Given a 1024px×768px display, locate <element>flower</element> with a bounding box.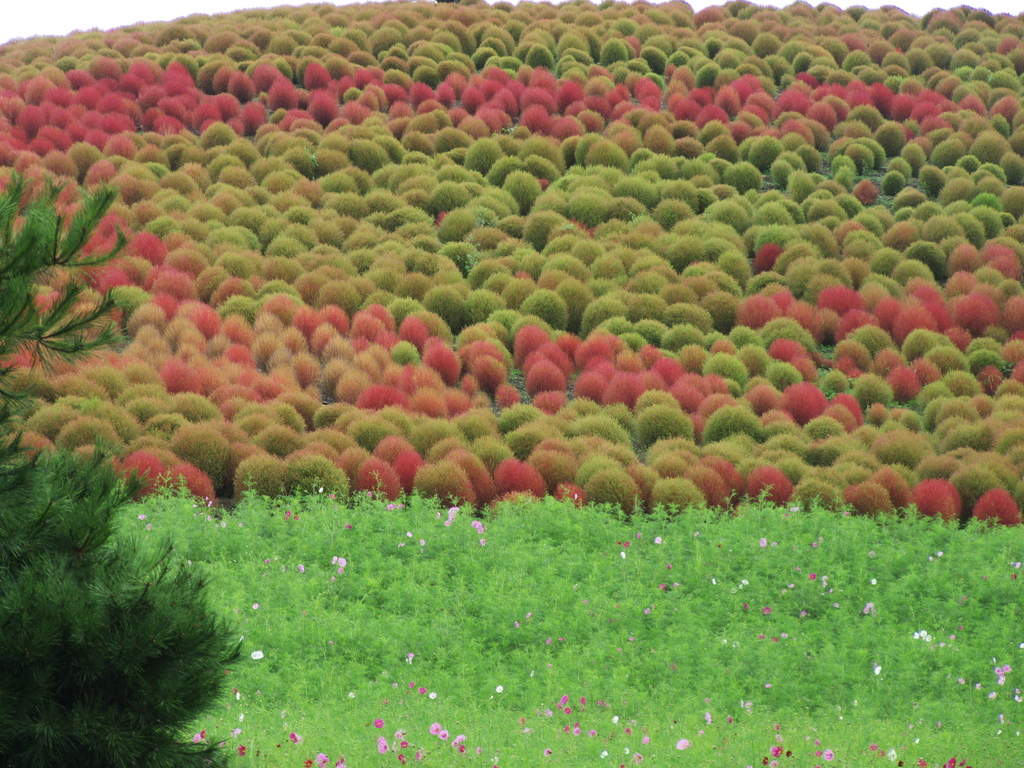
Located: select_region(376, 719, 383, 726).
